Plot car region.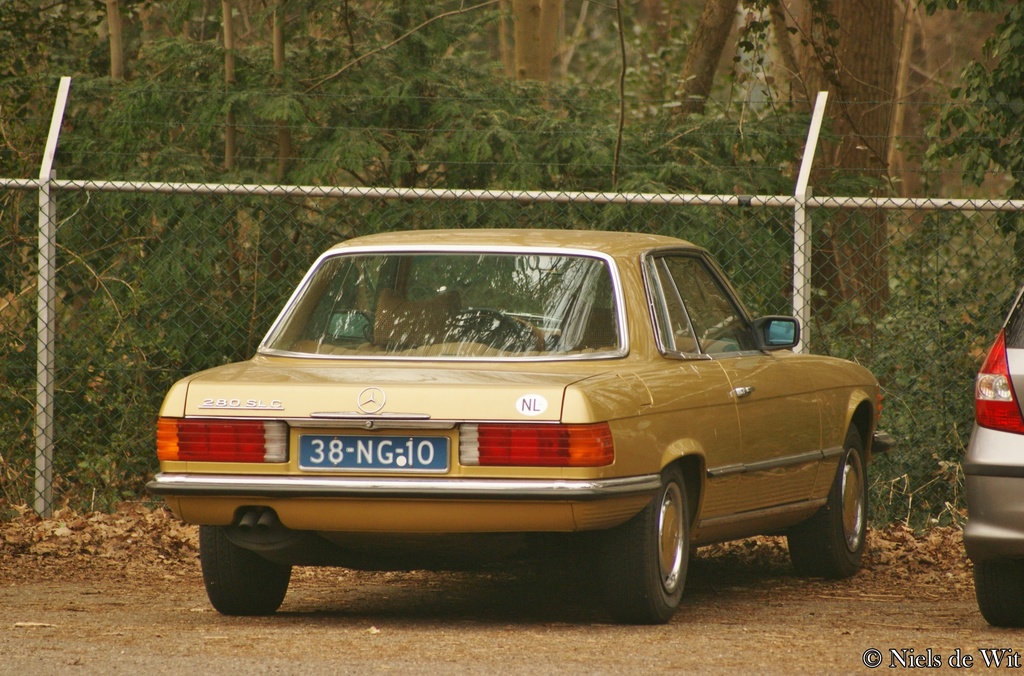
Plotted at 956,286,1023,629.
